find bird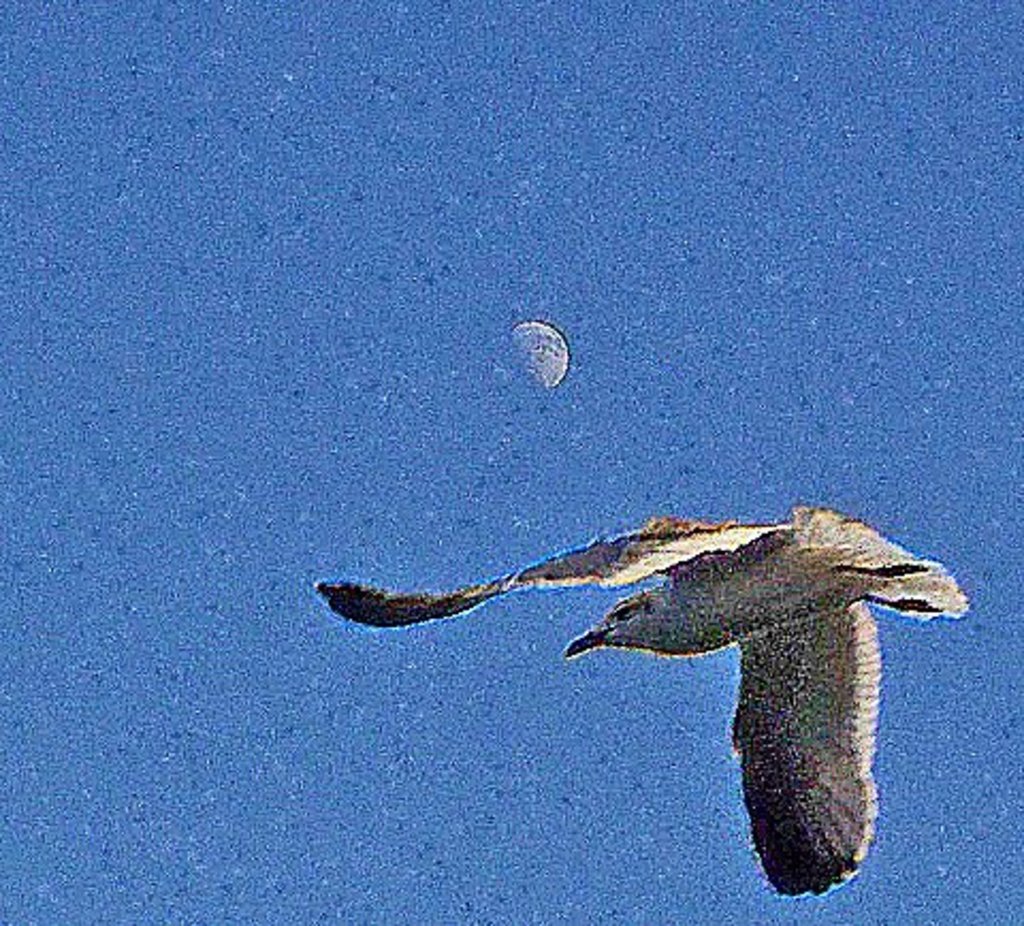
[350,523,986,856]
